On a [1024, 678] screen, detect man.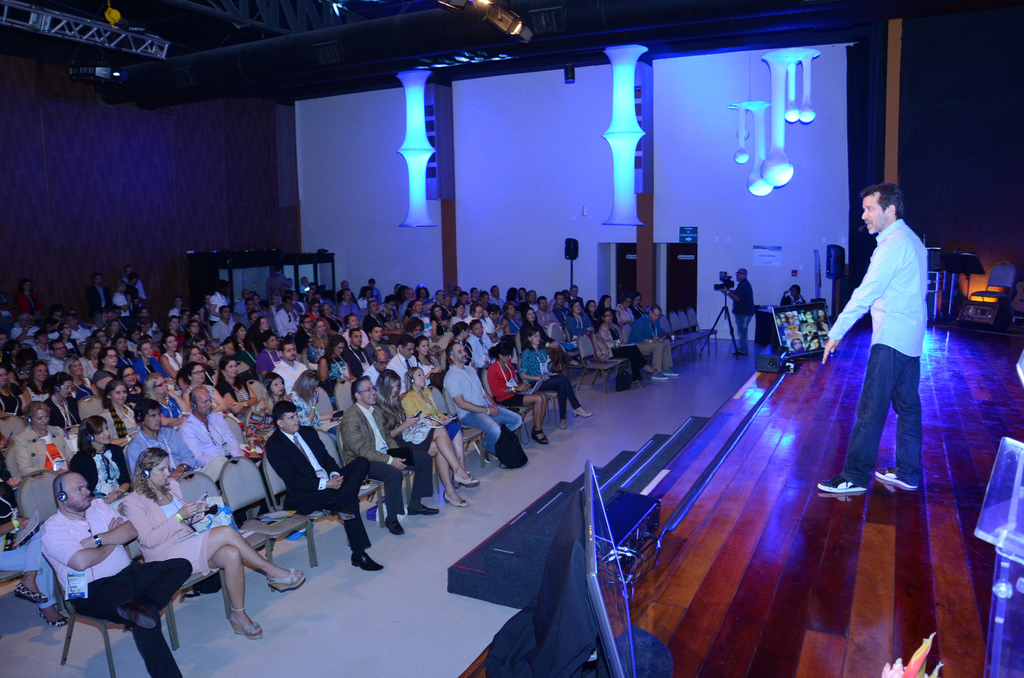
detection(366, 323, 397, 361).
